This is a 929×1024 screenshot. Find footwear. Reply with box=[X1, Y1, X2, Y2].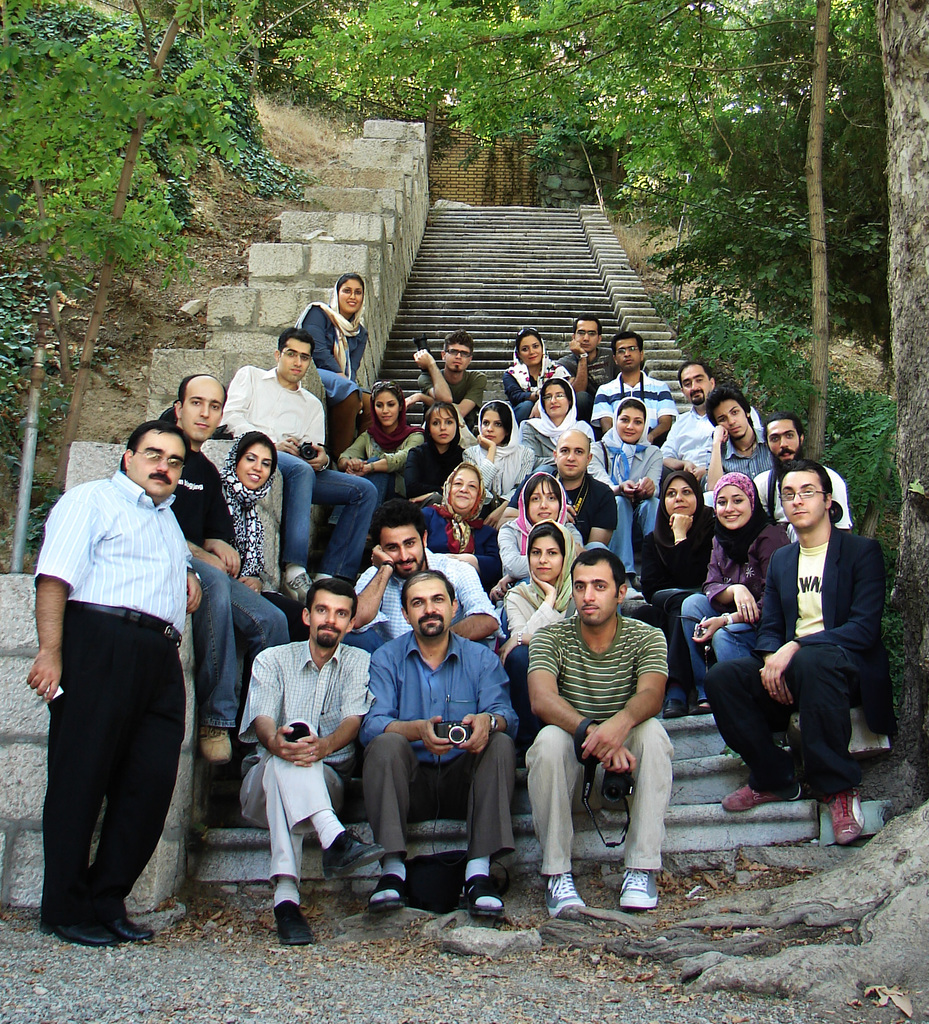
box=[616, 872, 658, 913].
